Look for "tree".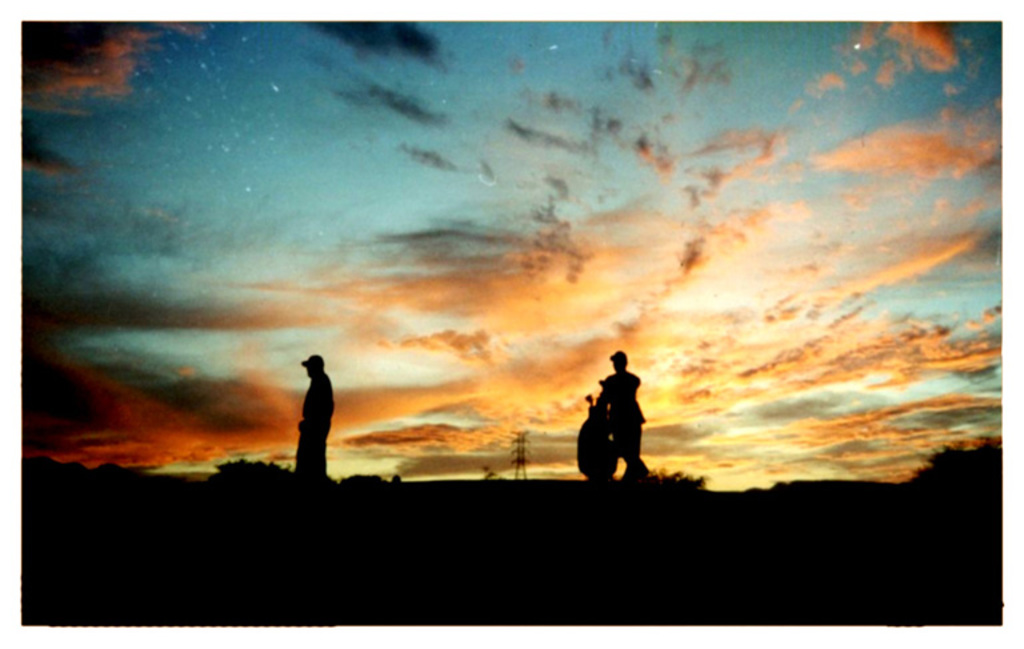
Found: BBox(904, 430, 1001, 486).
